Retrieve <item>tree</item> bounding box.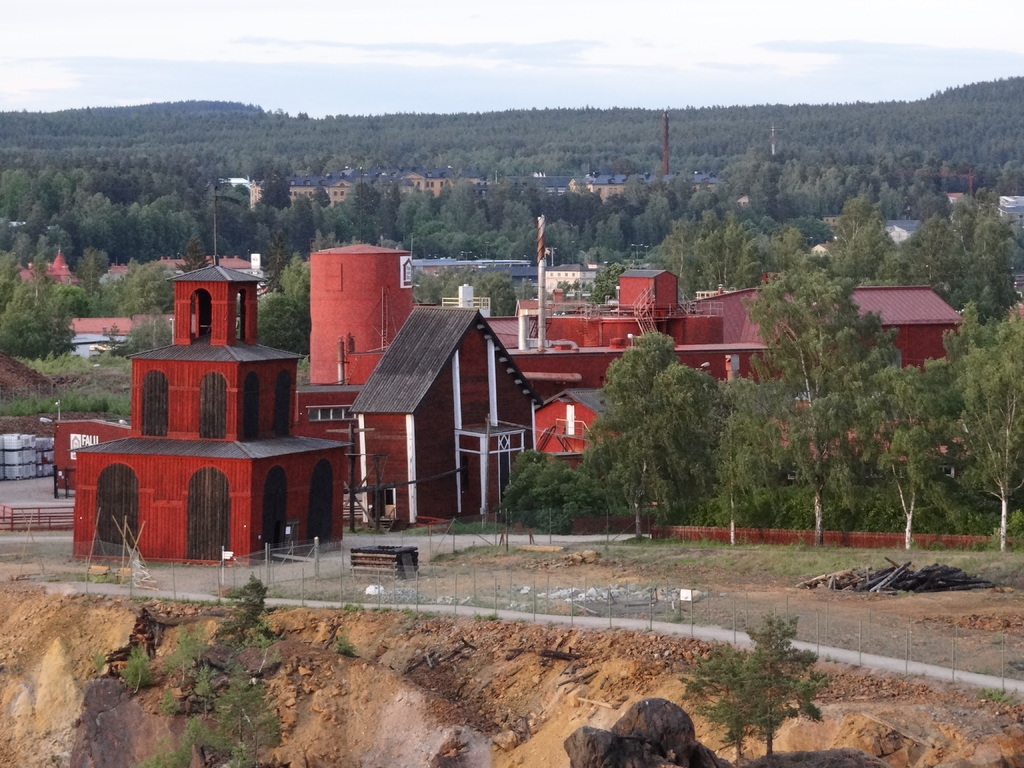
Bounding box: locate(592, 331, 711, 511).
